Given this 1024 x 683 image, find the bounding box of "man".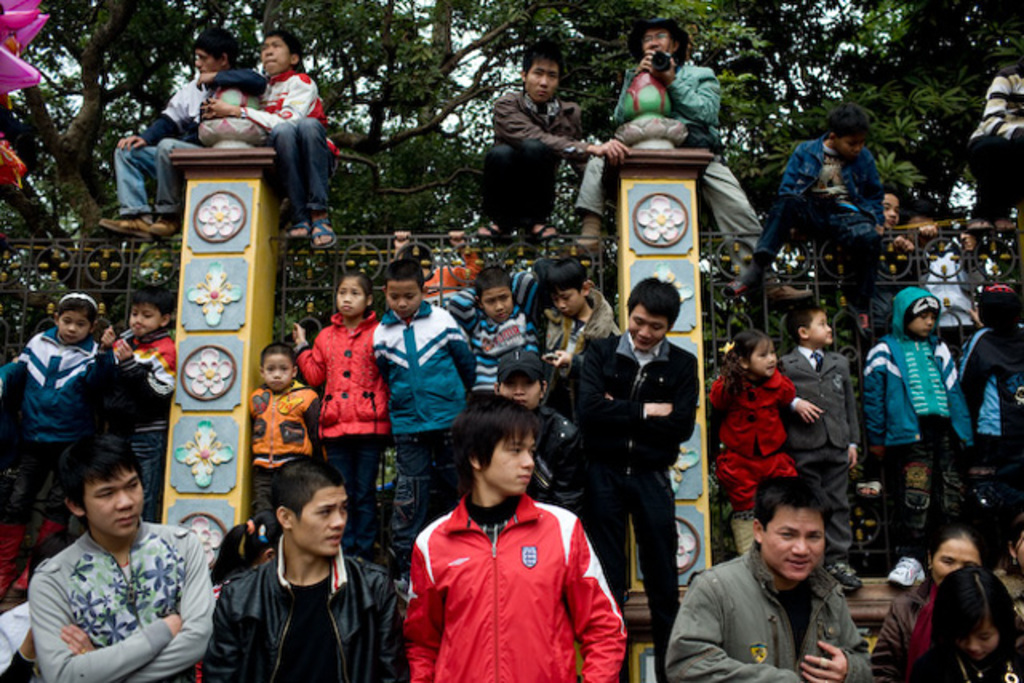
[left=670, top=493, right=882, bottom=682].
